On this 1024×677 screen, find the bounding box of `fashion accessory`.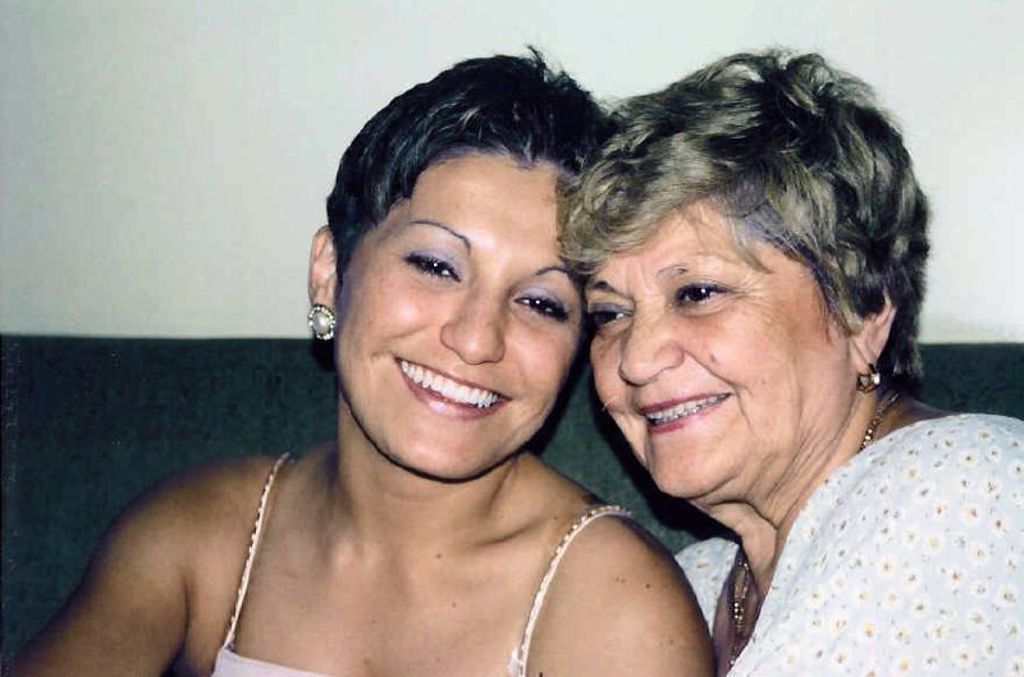
Bounding box: select_region(863, 370, 879, 389).
